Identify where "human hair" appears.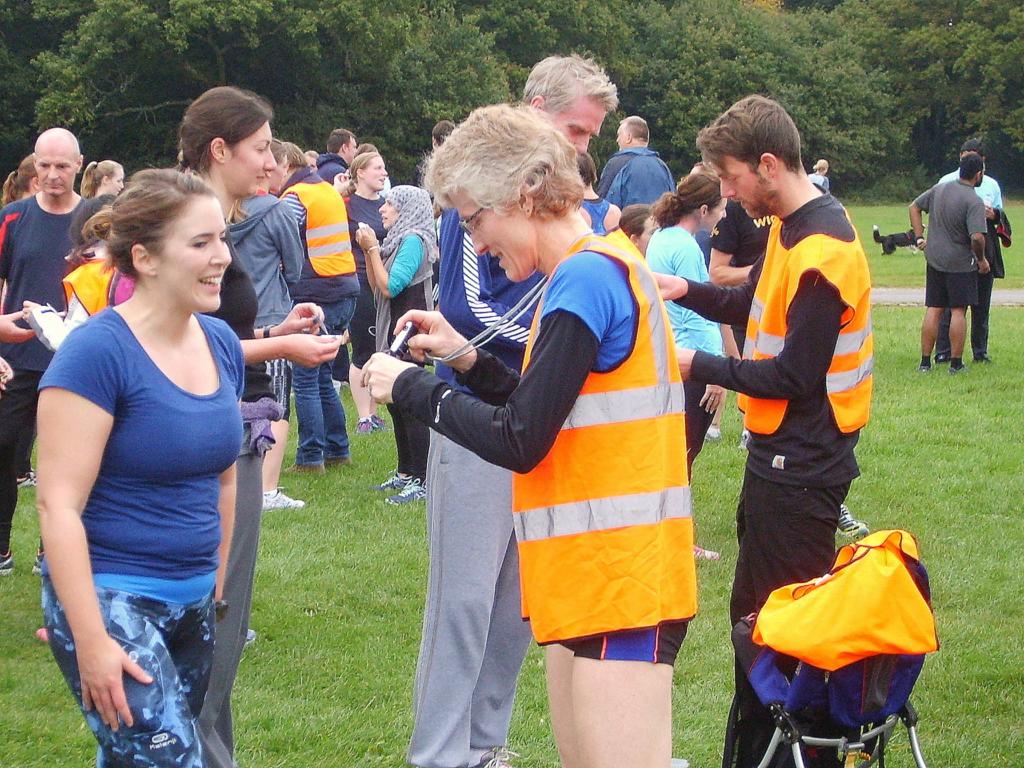
Appears at <box>576,150,598,185</box>.
